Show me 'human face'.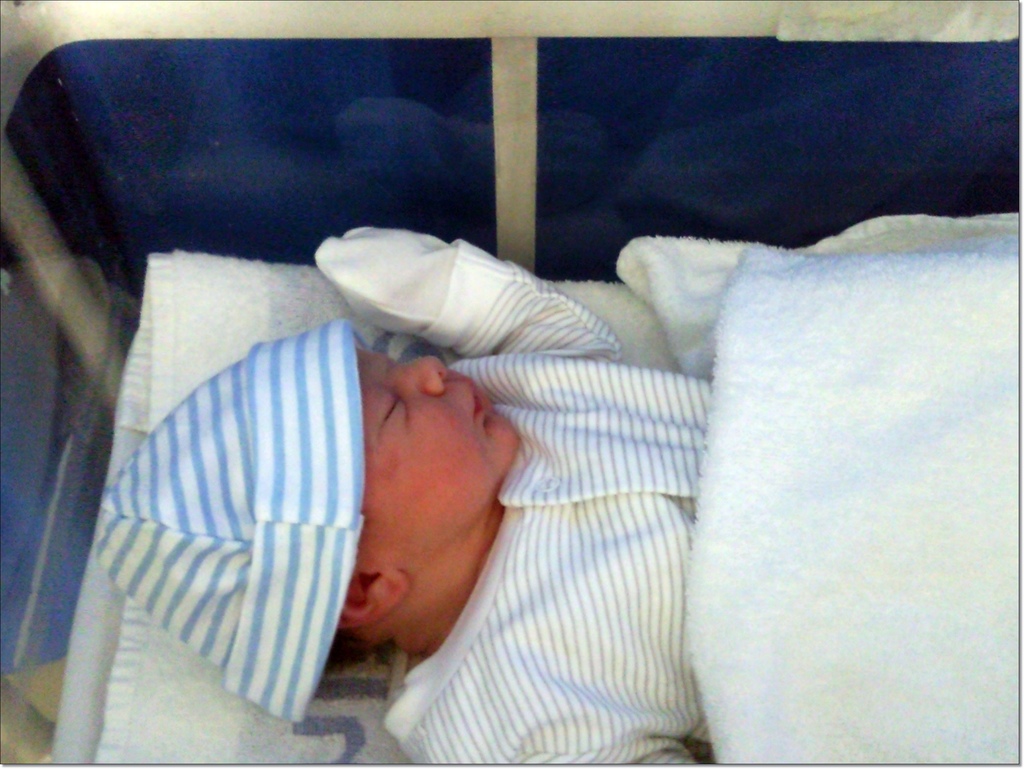
'human face' is here: (356,347,524,571).
